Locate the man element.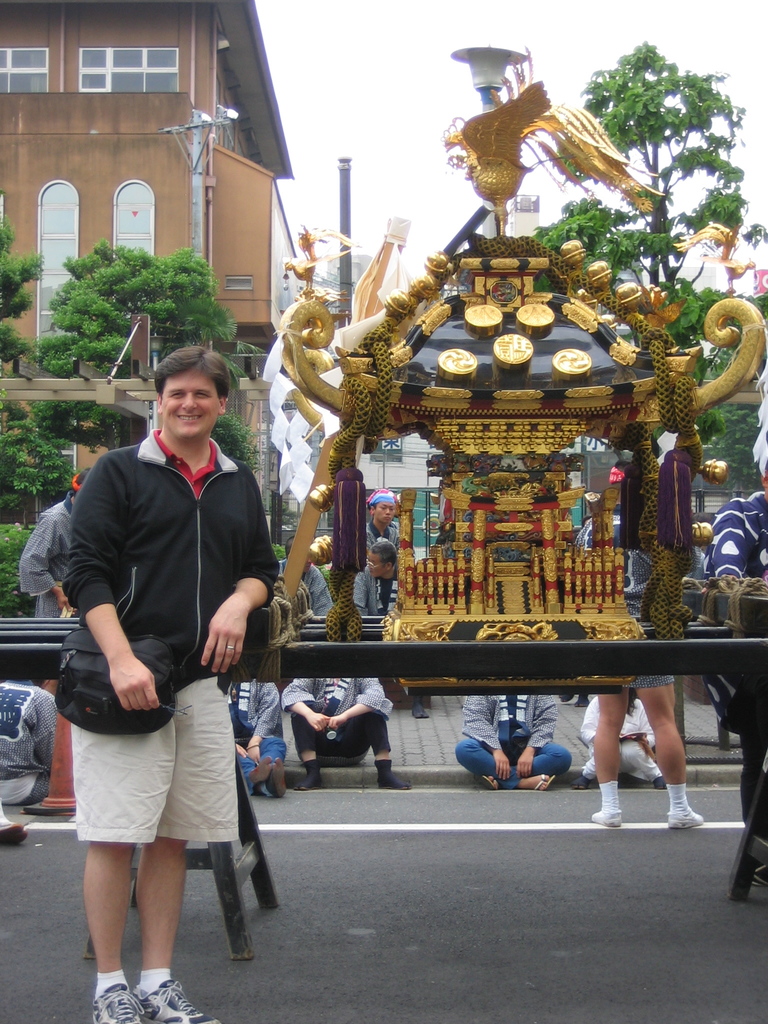
Element bbox: bbox(362, 488, 397, 548).
